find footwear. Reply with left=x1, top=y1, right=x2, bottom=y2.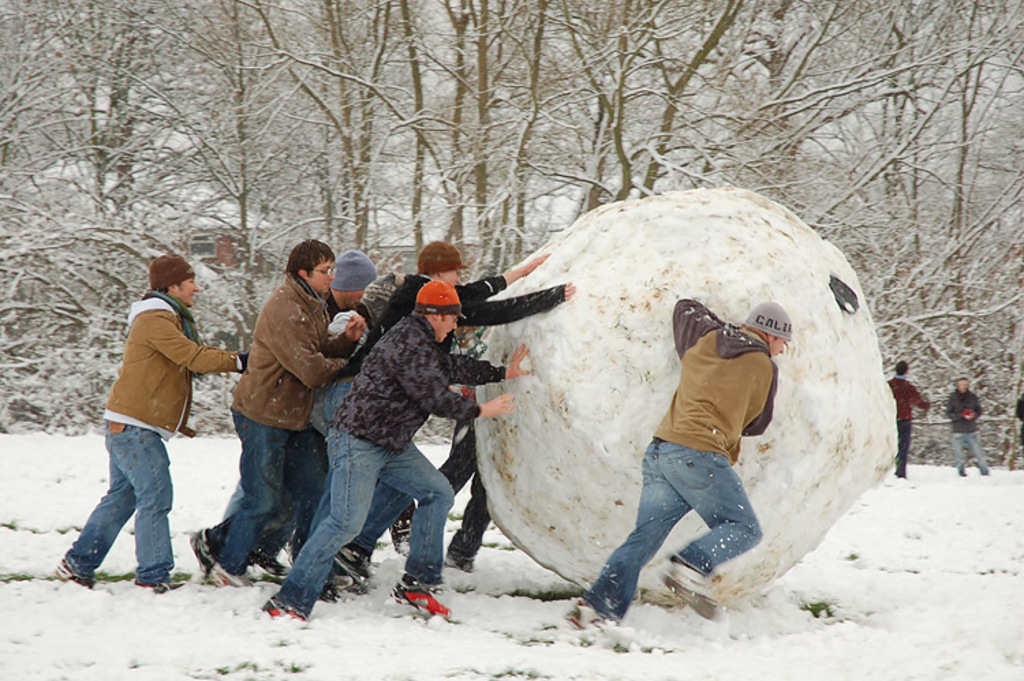
left=258, top=549, right=294, bottom=577.
